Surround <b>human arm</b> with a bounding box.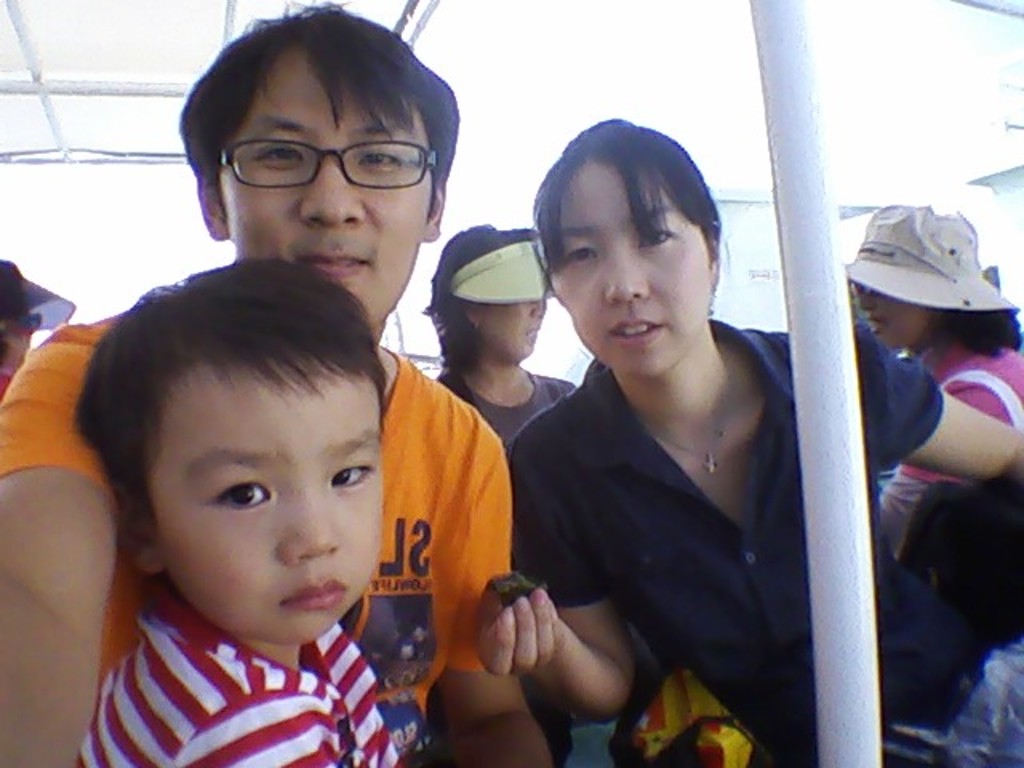
[x1=451, y1=587, x2=667, y2=730].
